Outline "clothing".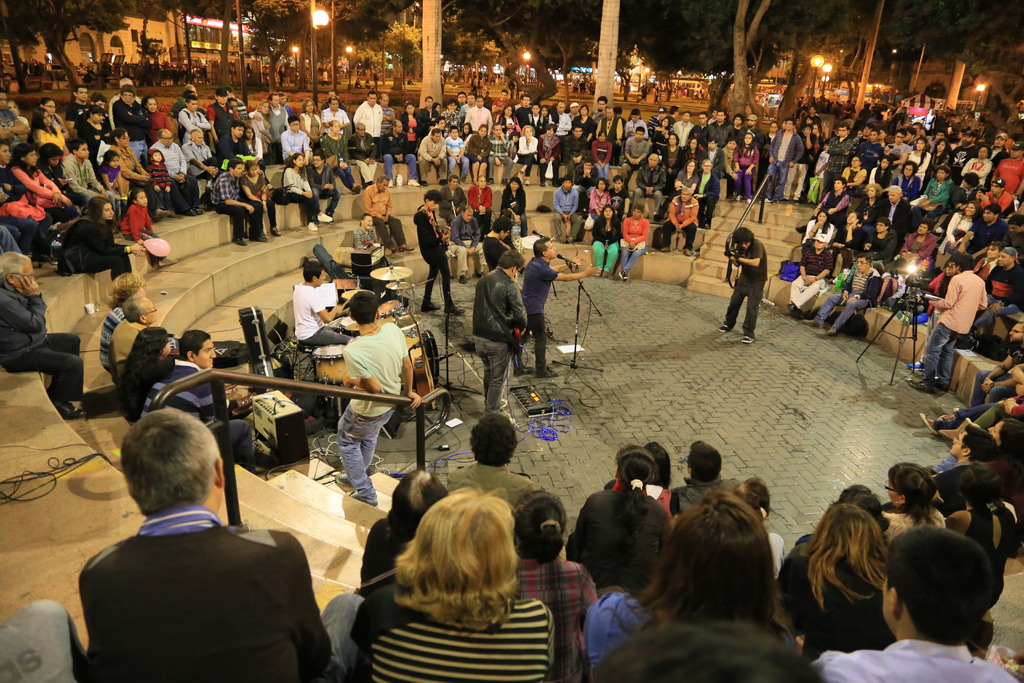
Outline: crop(415, 129, 451, 181).
